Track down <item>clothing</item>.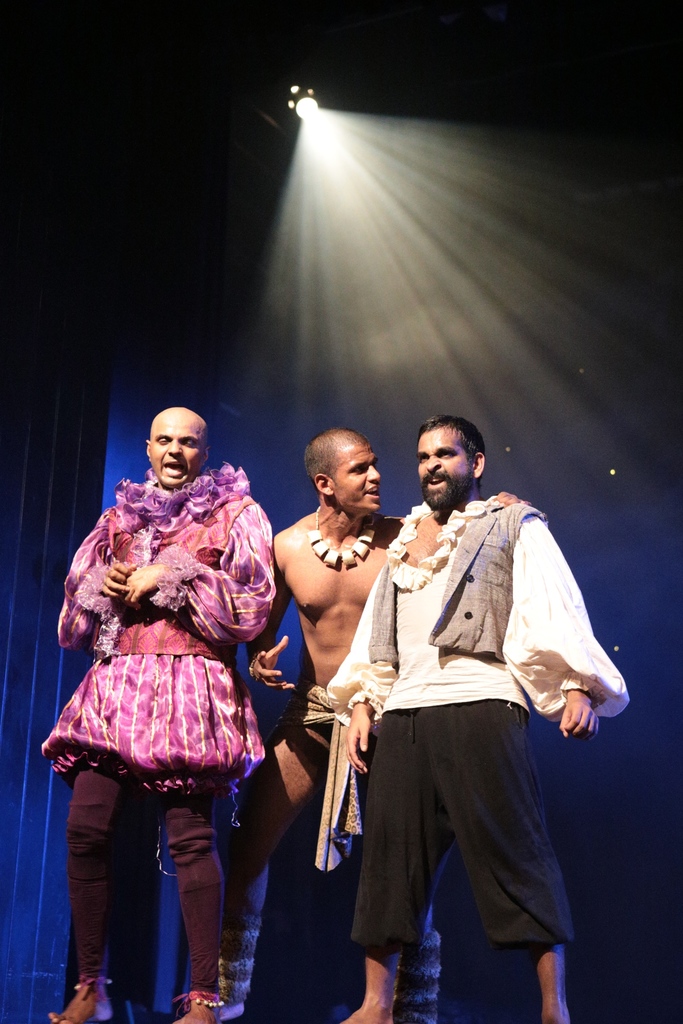
Tracked to <box>346,698,574,949</box>.
